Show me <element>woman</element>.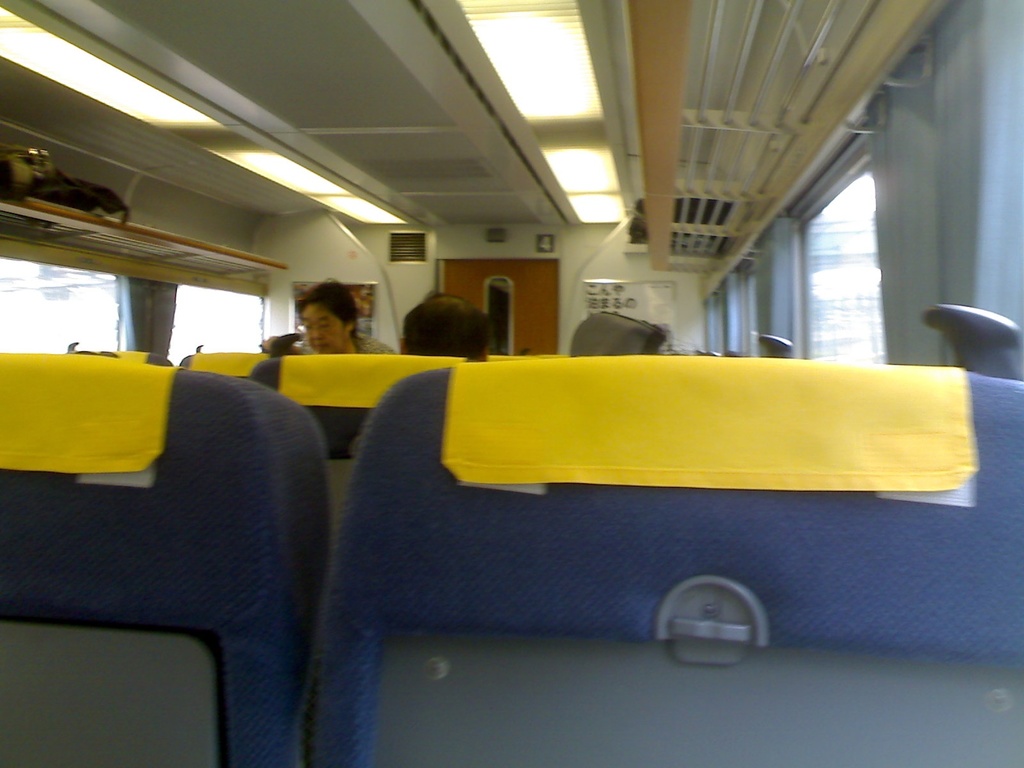
<element>woman</element> is here: x1=273 y1=269 x2=376 y2=365.
